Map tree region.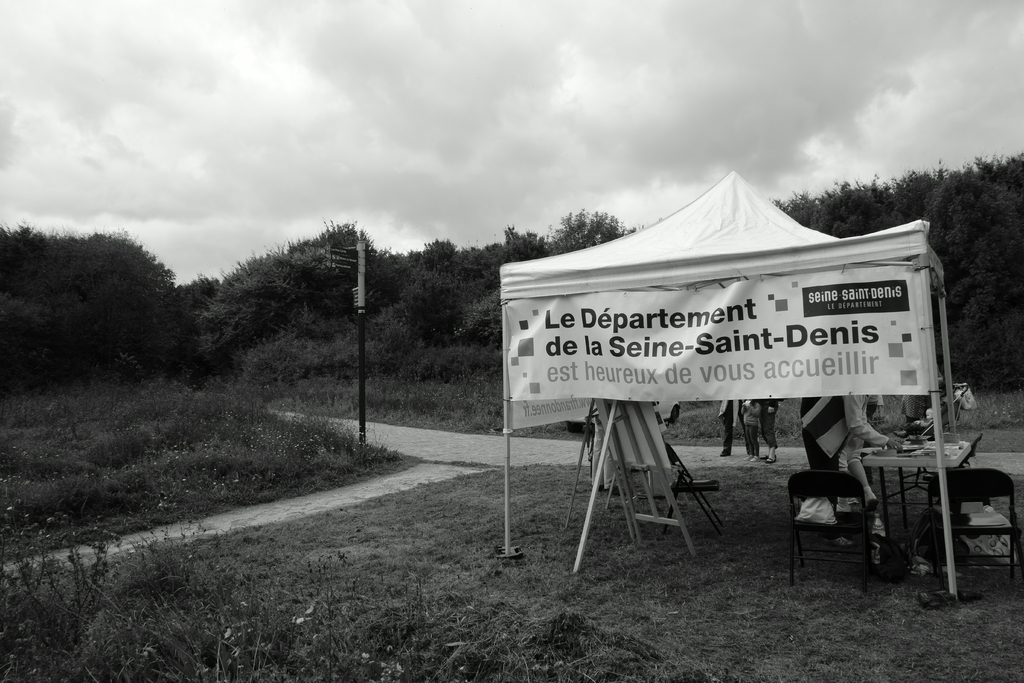
Mapped to <bbox>172, 231, 371, 373</bbox>.
